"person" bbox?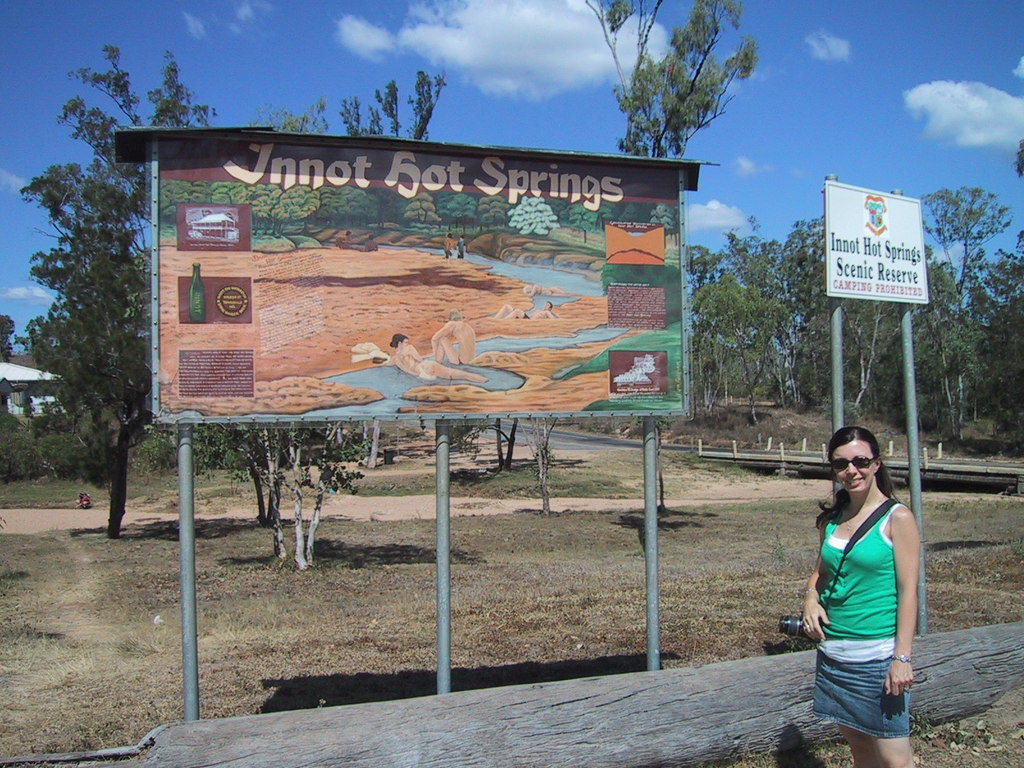
<box>456,236,471,261</box>
